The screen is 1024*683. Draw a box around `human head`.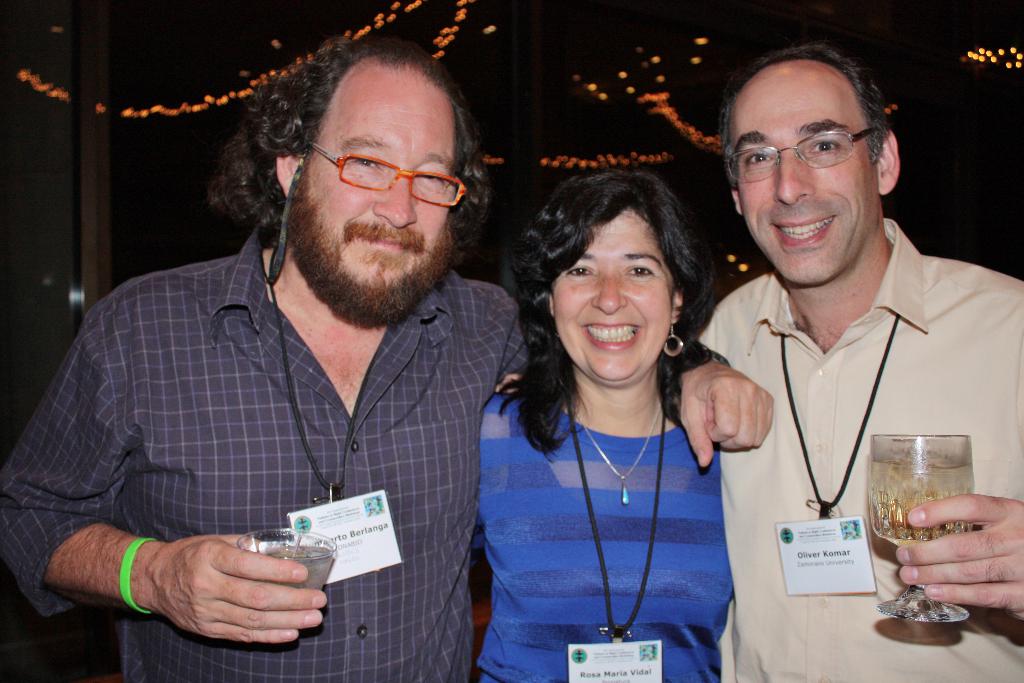
BBox(525, 172, 692, 390).
